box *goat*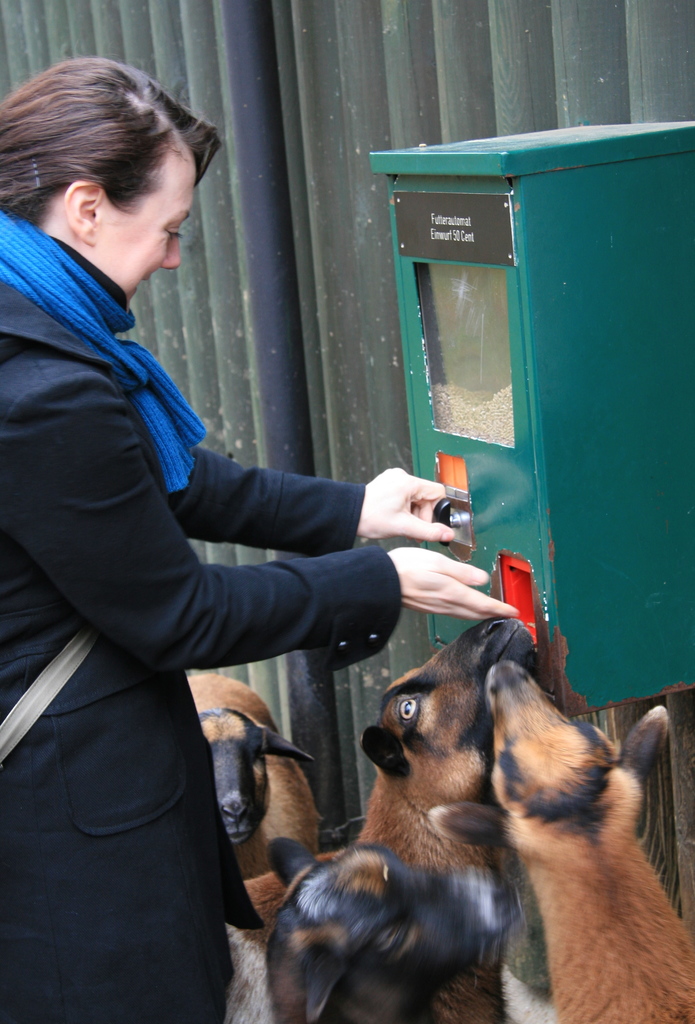
258, 836, 514, 1020
